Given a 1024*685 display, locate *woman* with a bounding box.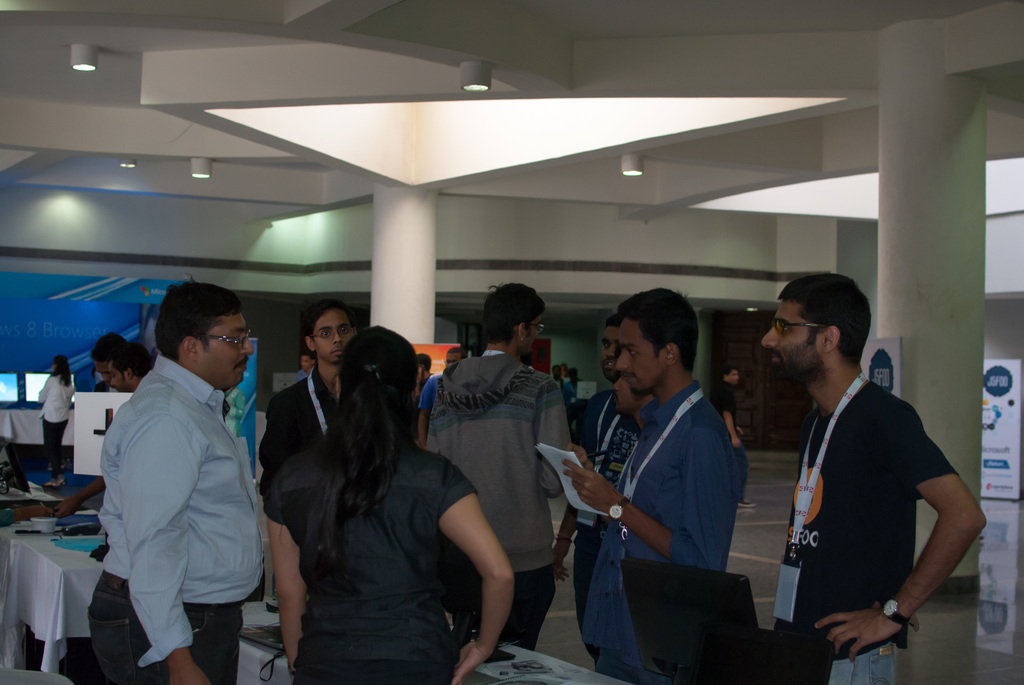
Located: <bbox>260, 320, 504, 684</bbox>.
